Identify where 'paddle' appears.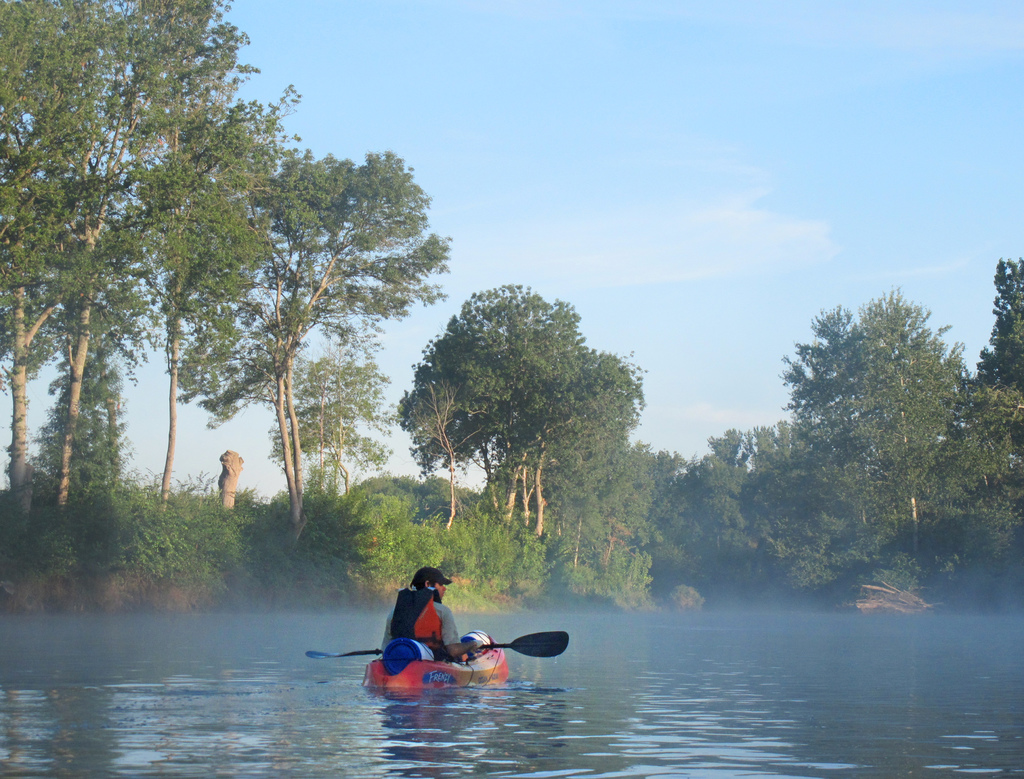
Appears at pyautogui.locateOnScreen(306, 627, 567, 657).
